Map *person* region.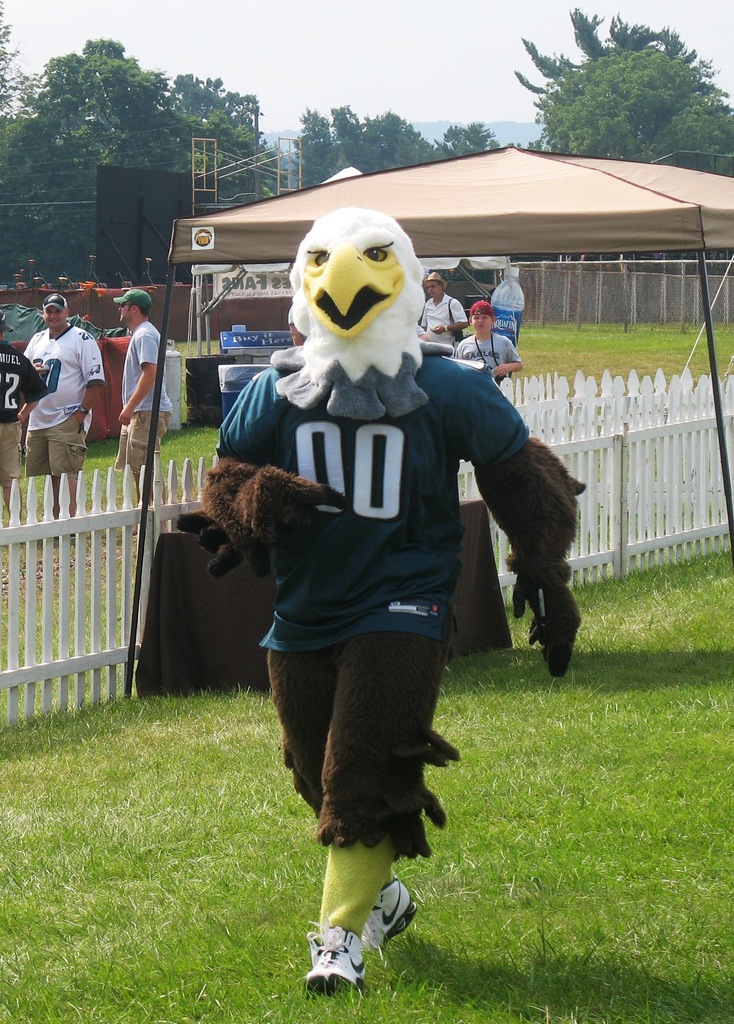
Mapped to (461, 300, 520, 385).
